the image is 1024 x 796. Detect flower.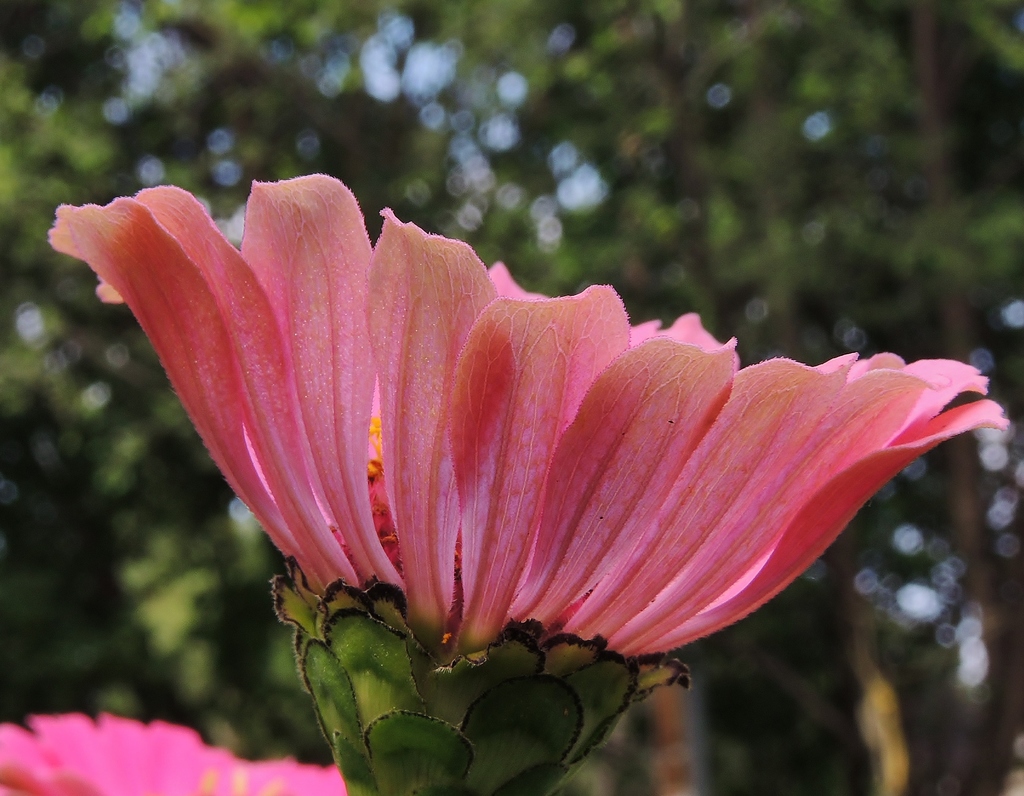
Detection: bbox=[58, 153, 979, 752].
